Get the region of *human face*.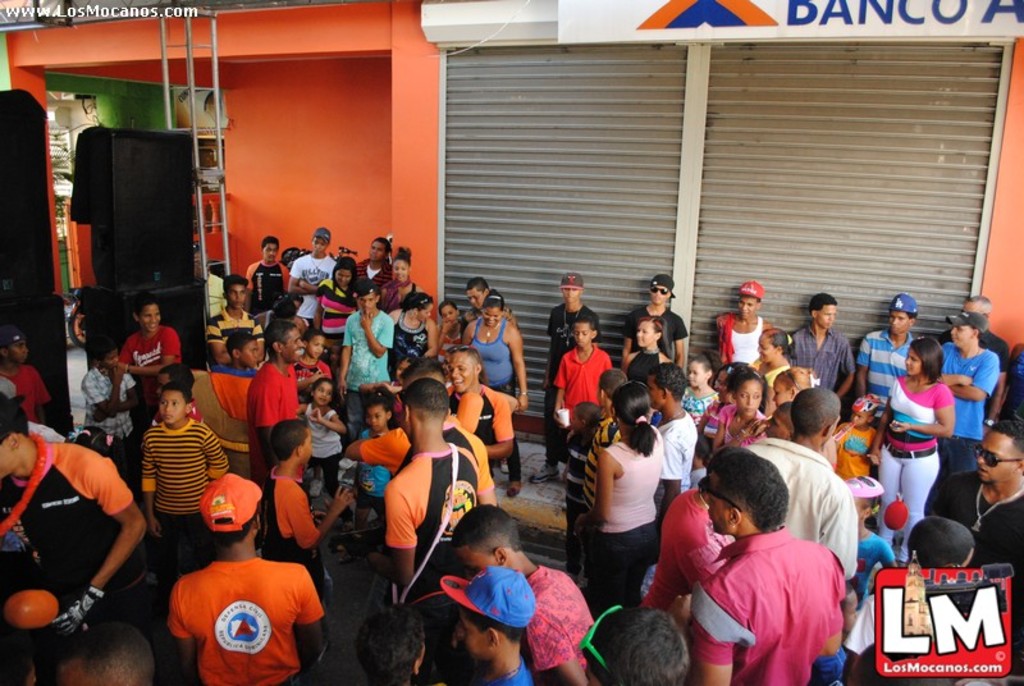
[360, 292, 375, 310].
